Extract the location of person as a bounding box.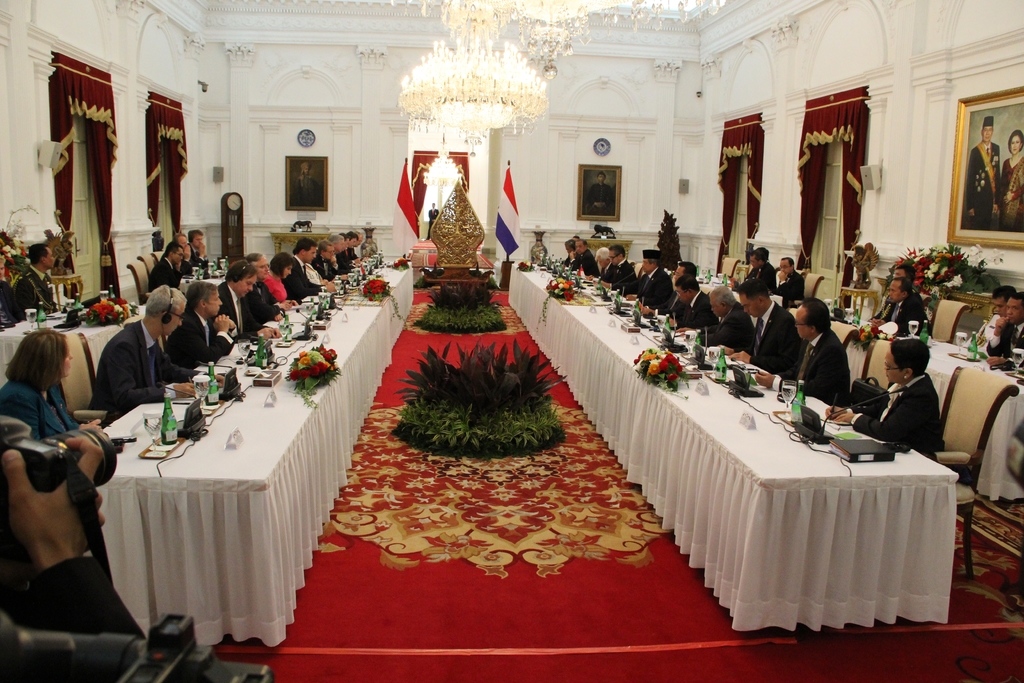
x1=742, y1=247, x2=780, y2=294.
